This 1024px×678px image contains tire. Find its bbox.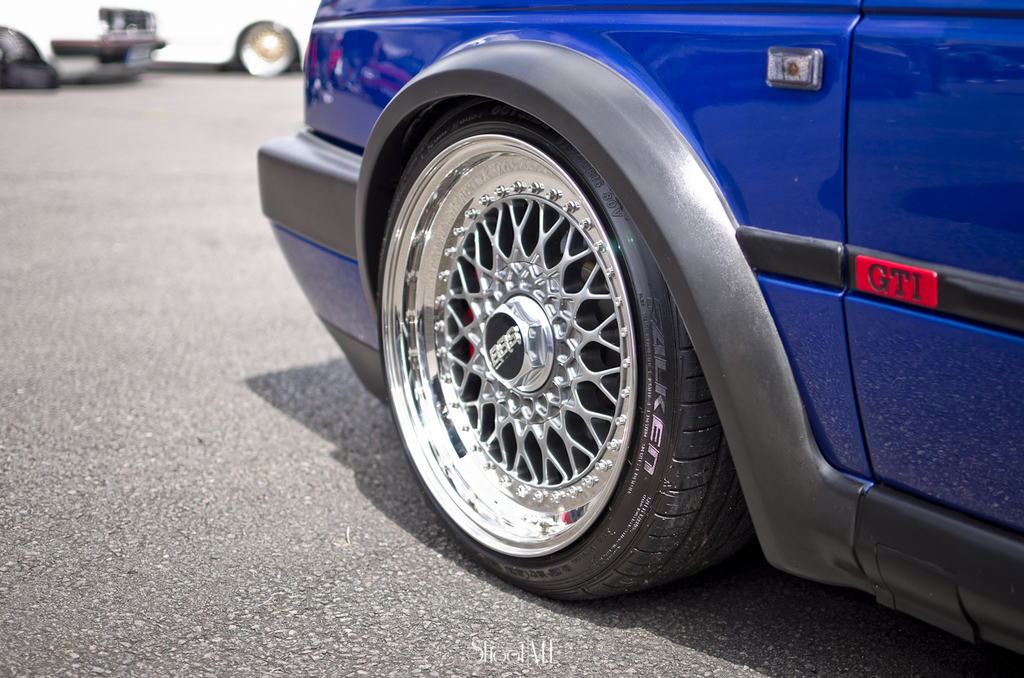
(351,68,778,603).
